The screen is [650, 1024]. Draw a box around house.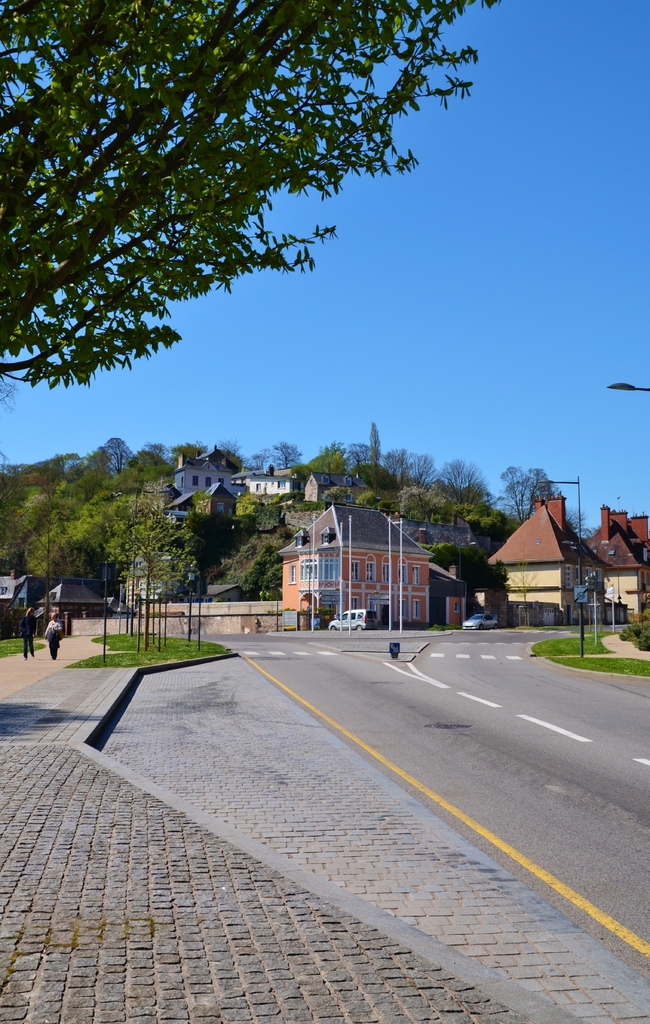
locate(0, 566, 29, 605).
